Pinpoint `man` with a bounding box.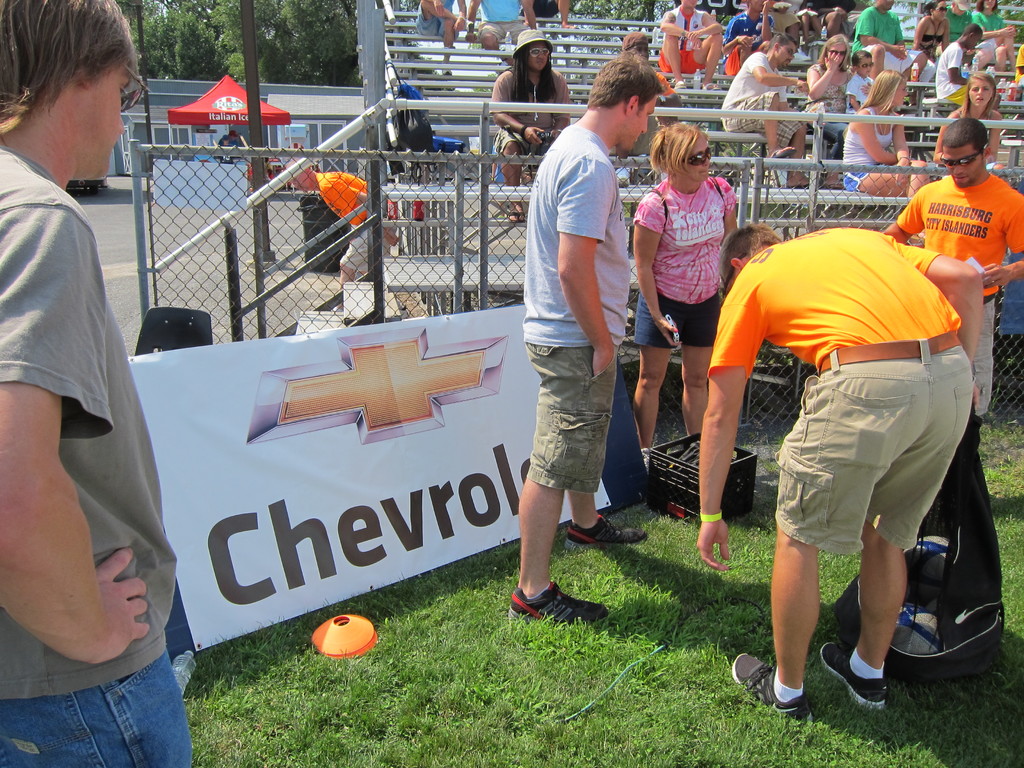
crop(879, 116, 1023, 390).
